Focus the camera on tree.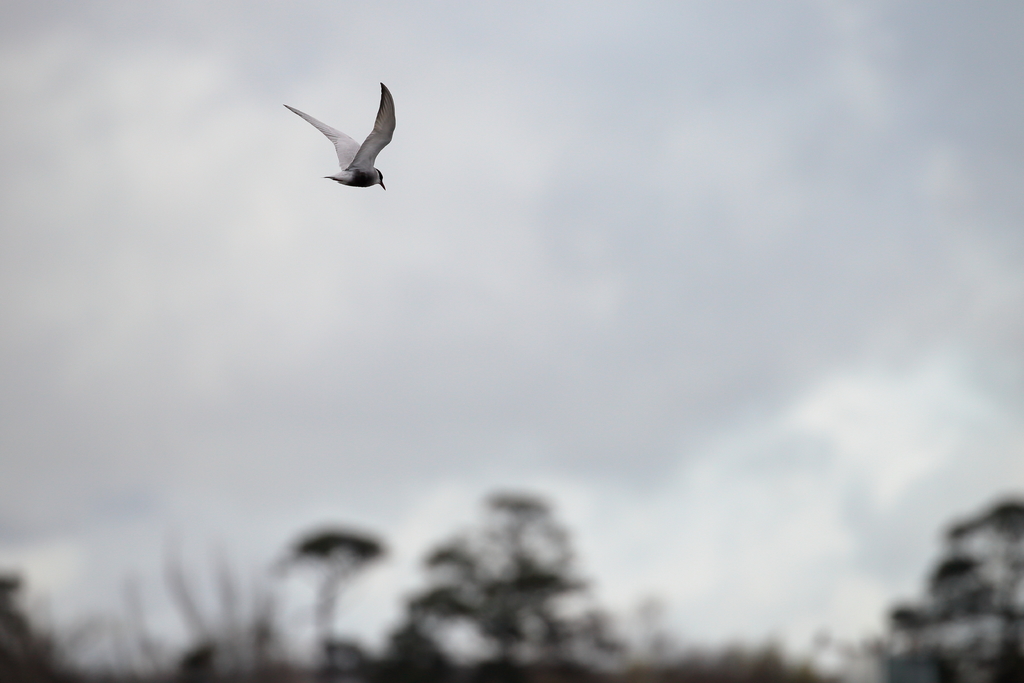
Focus region: <box>872,497,1023,680</box>.
